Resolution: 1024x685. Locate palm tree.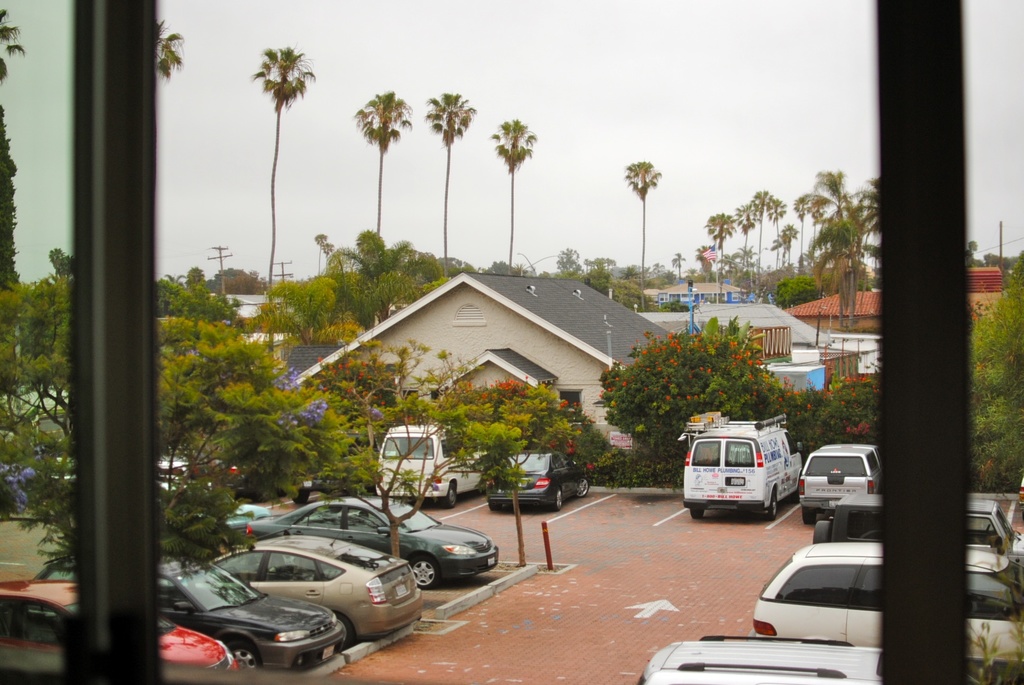
<bbox>232, 29, 316, 303</bbox>.
